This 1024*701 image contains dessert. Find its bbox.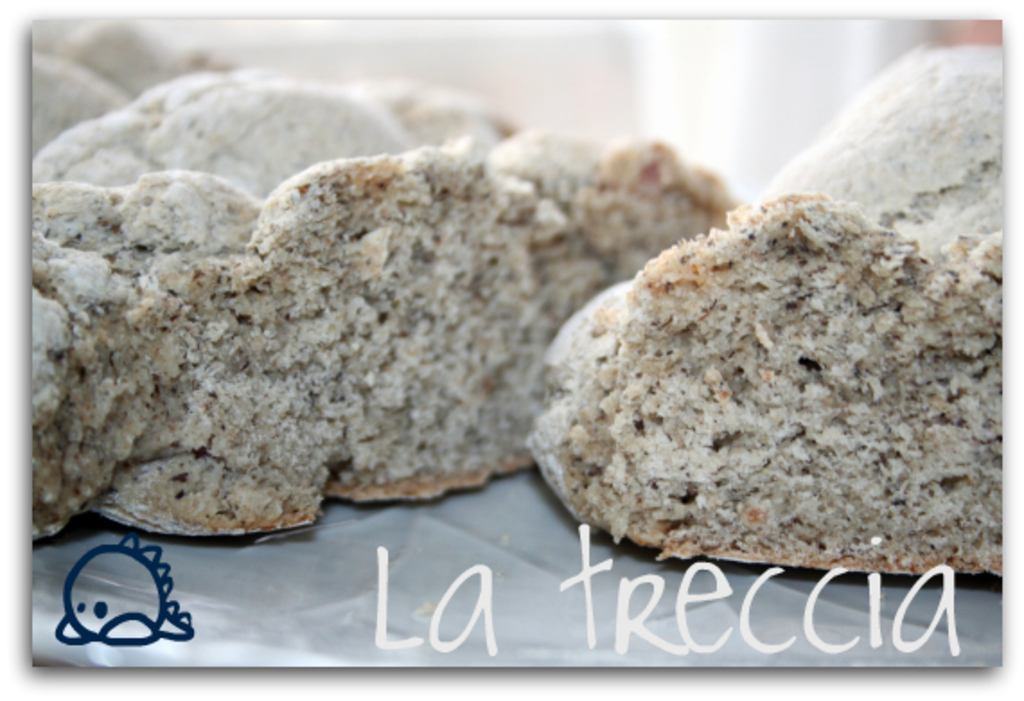
<region>20, 138, 726, 534</region>.
